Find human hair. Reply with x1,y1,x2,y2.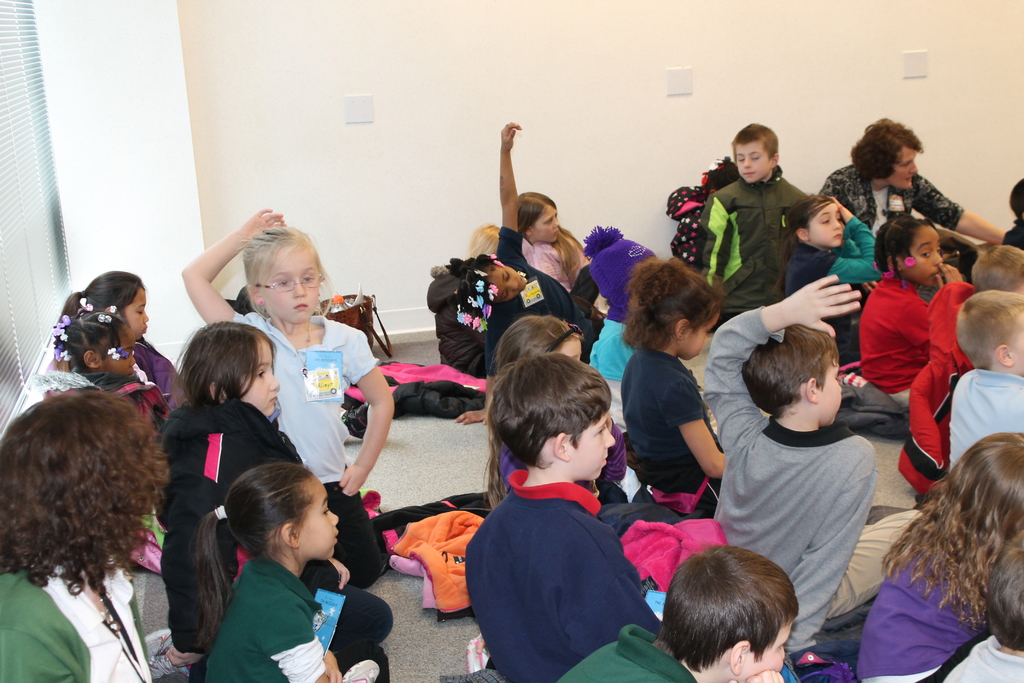
50,307,129,375.
